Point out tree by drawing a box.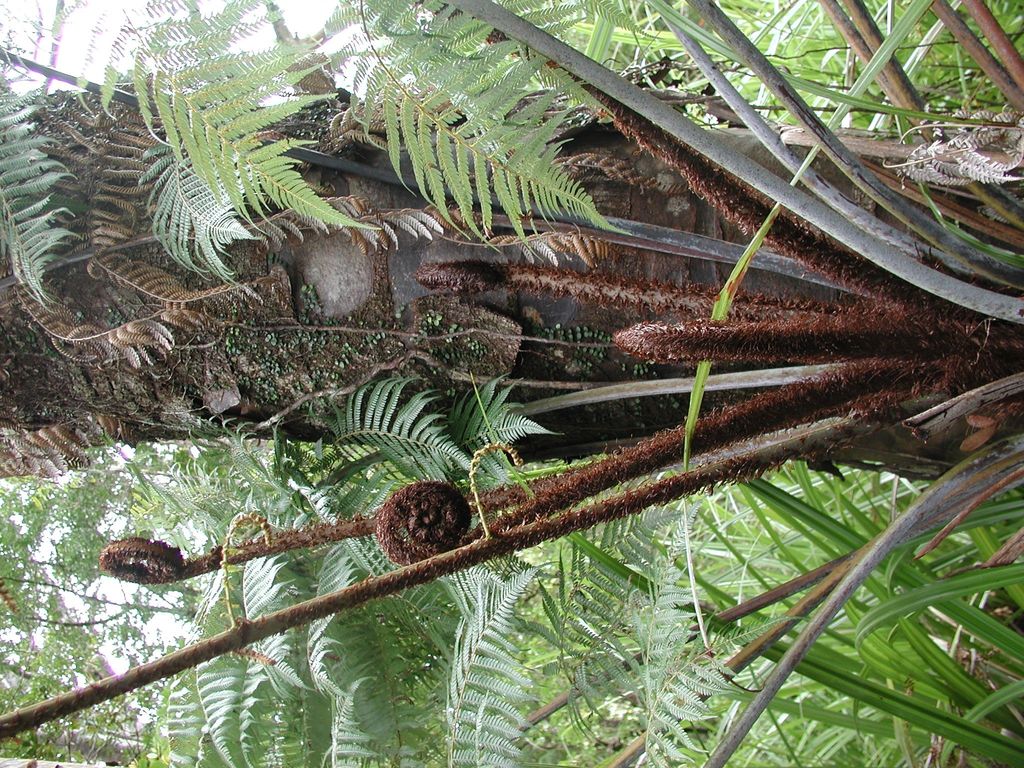
{"left": 0, "top": 0, "right": 1023, "bottom": 767}.
